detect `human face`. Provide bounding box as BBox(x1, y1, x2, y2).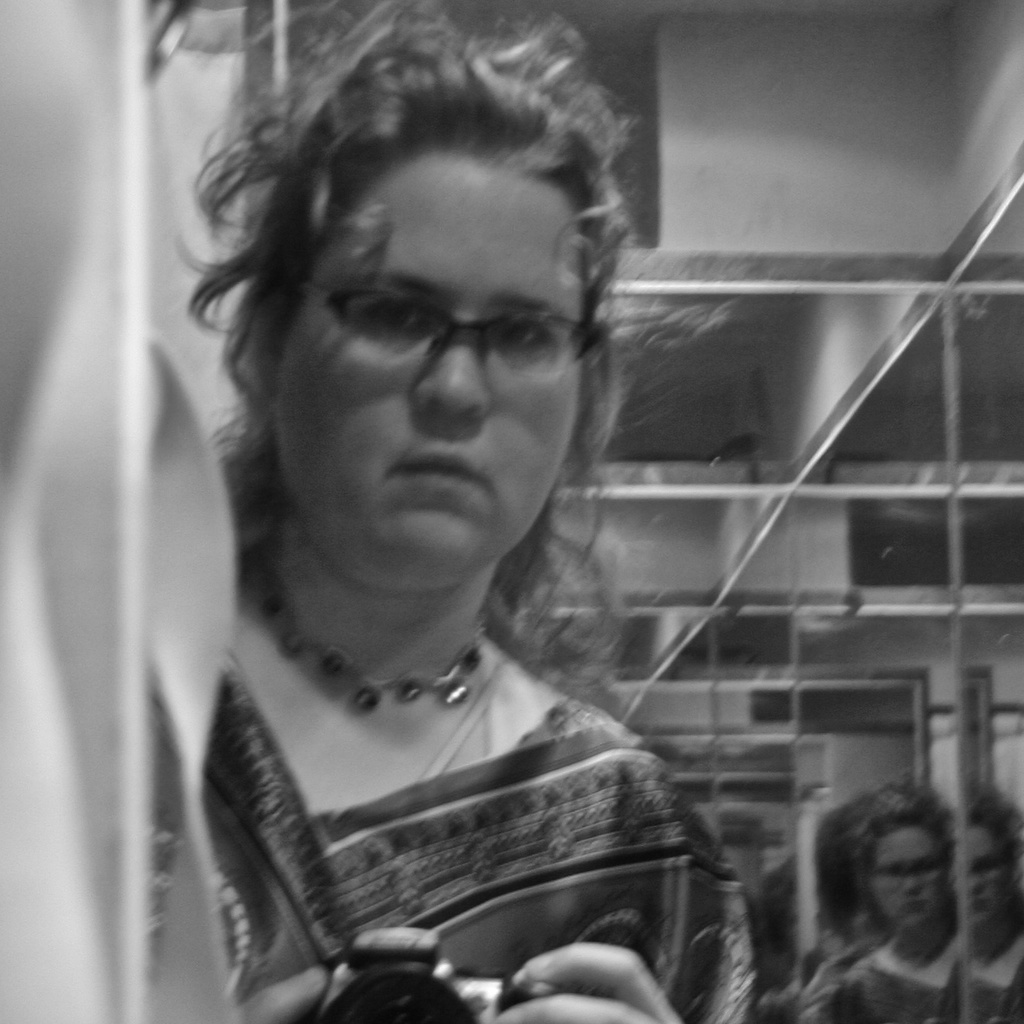
BBox(279, 157, 583, 591).
